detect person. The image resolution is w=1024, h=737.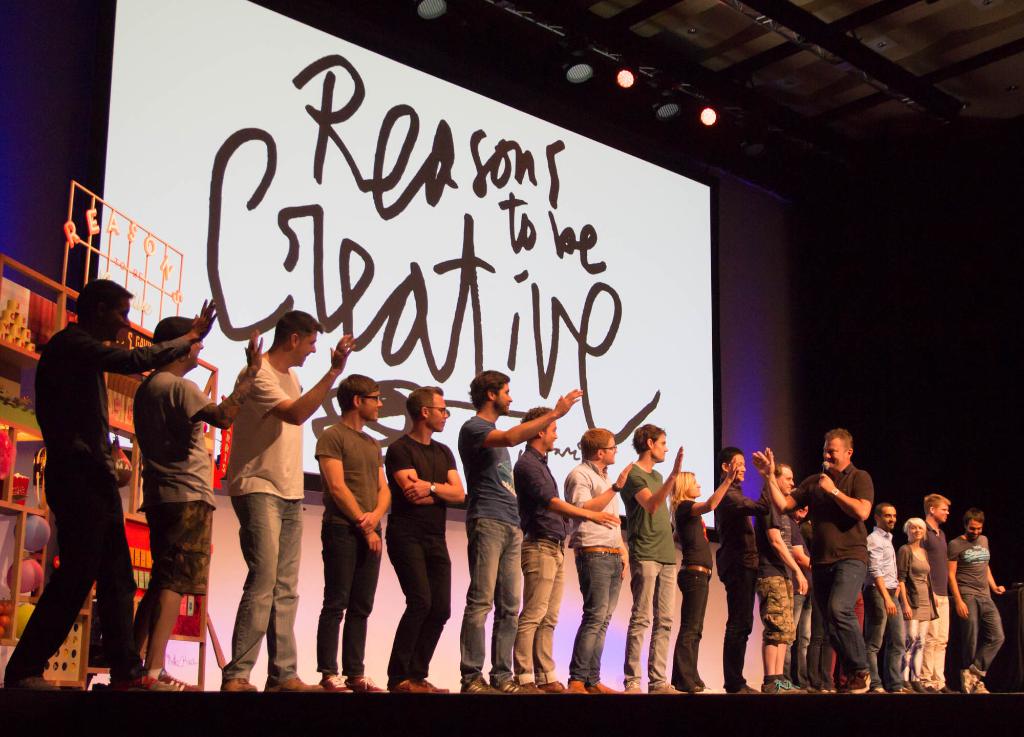
crop(715, 446, 765, 689).
